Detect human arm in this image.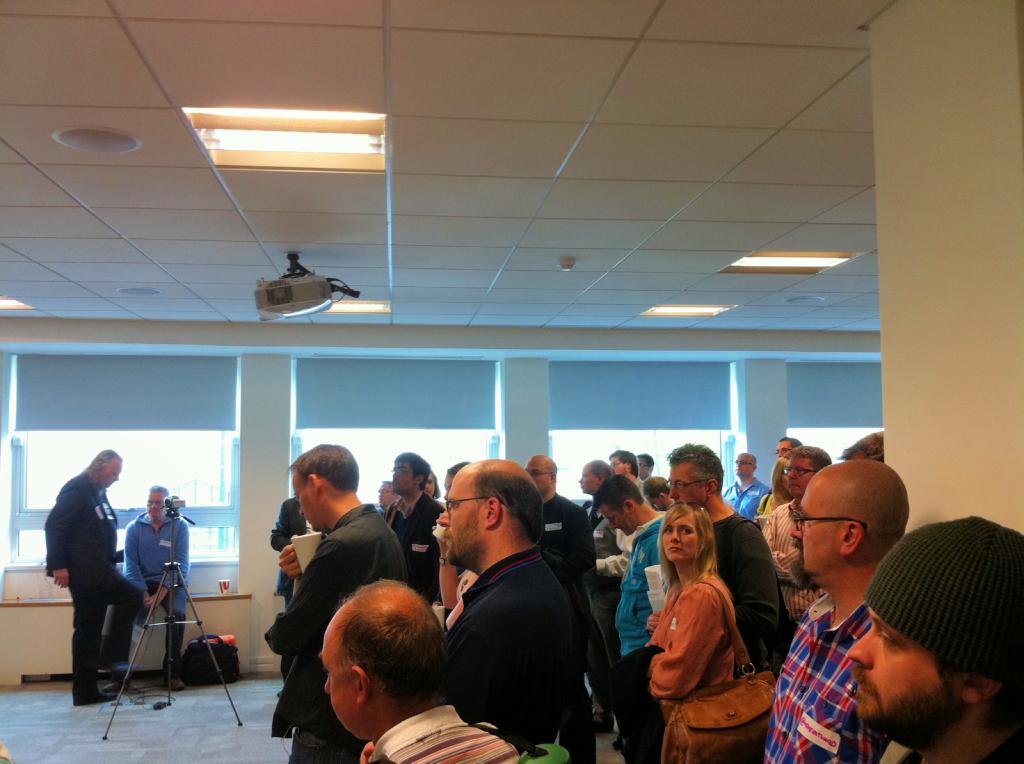
Detection: (431,517,454,603).
